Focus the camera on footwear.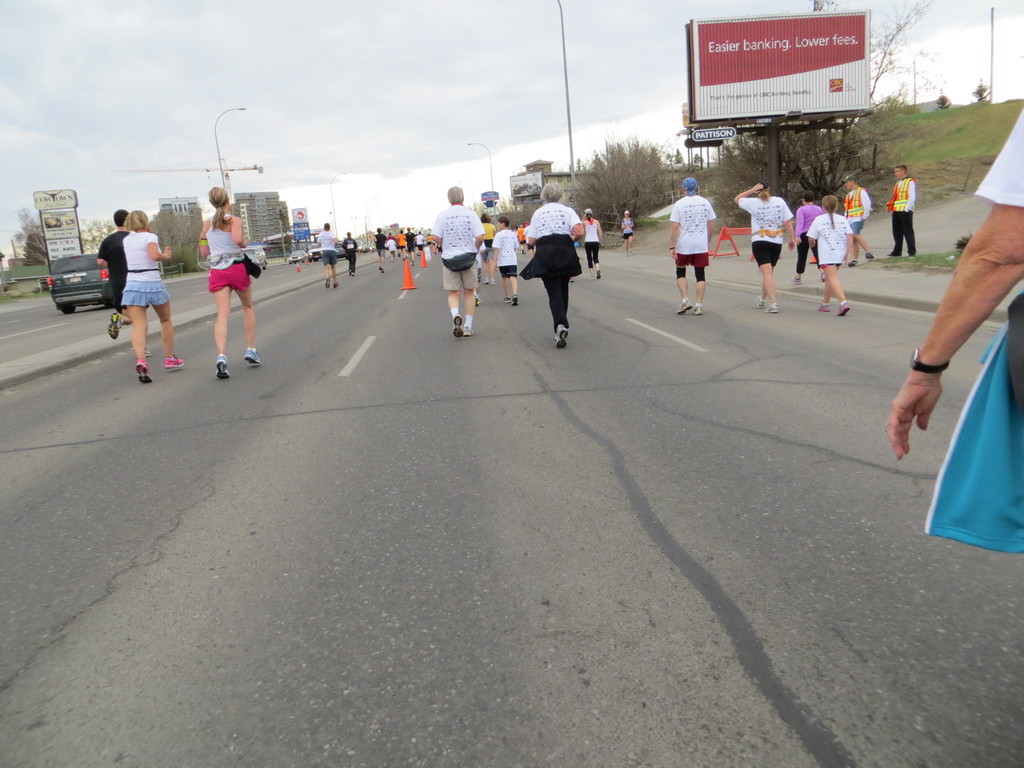
Focus region: [left=847, top=258, right=857, bottom=267].
